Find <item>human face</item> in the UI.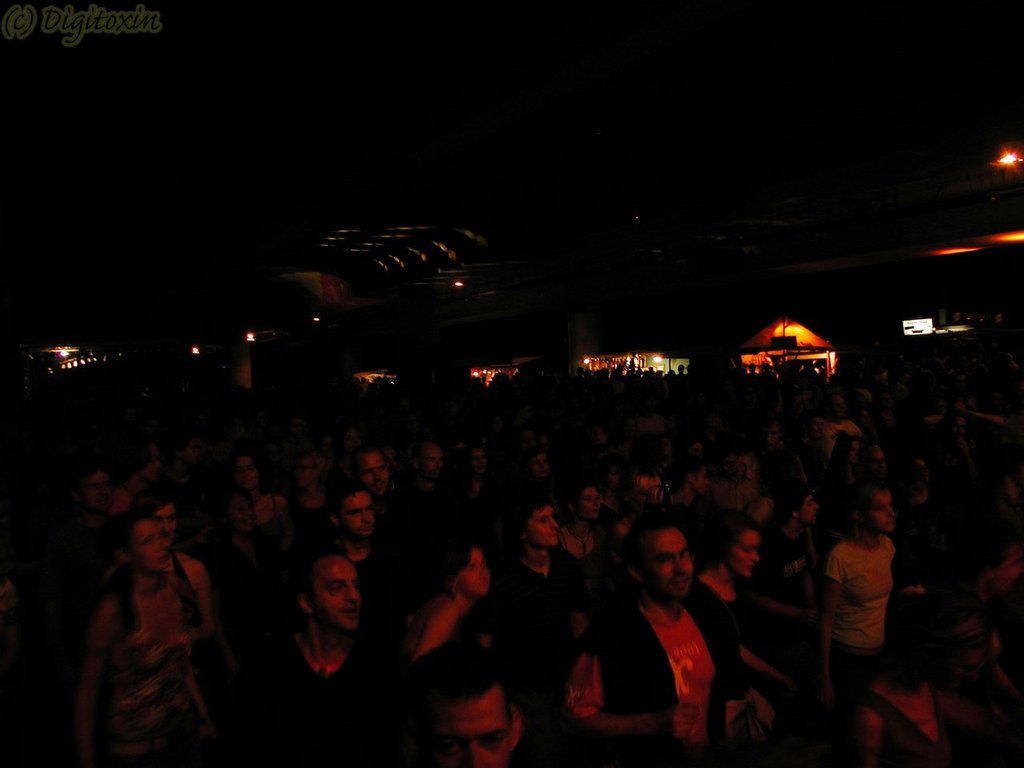
UI element at box(694, 470, 711, 495).
